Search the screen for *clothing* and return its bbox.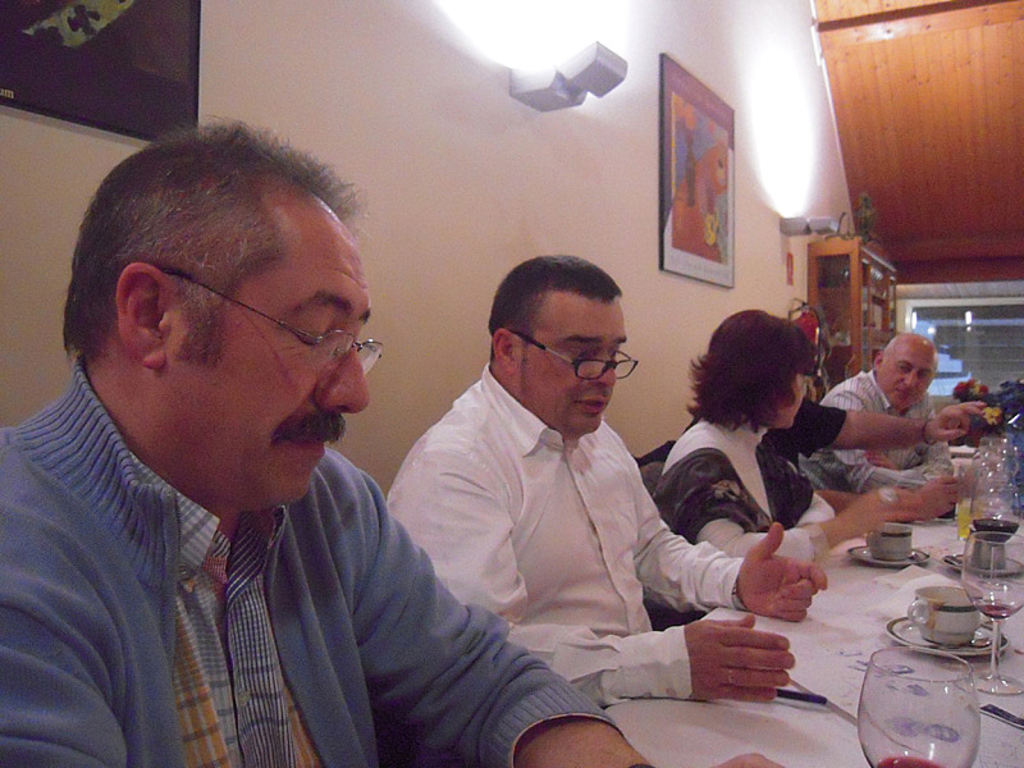
Found: x1=0 y1=352 x2=621 y2=767.
